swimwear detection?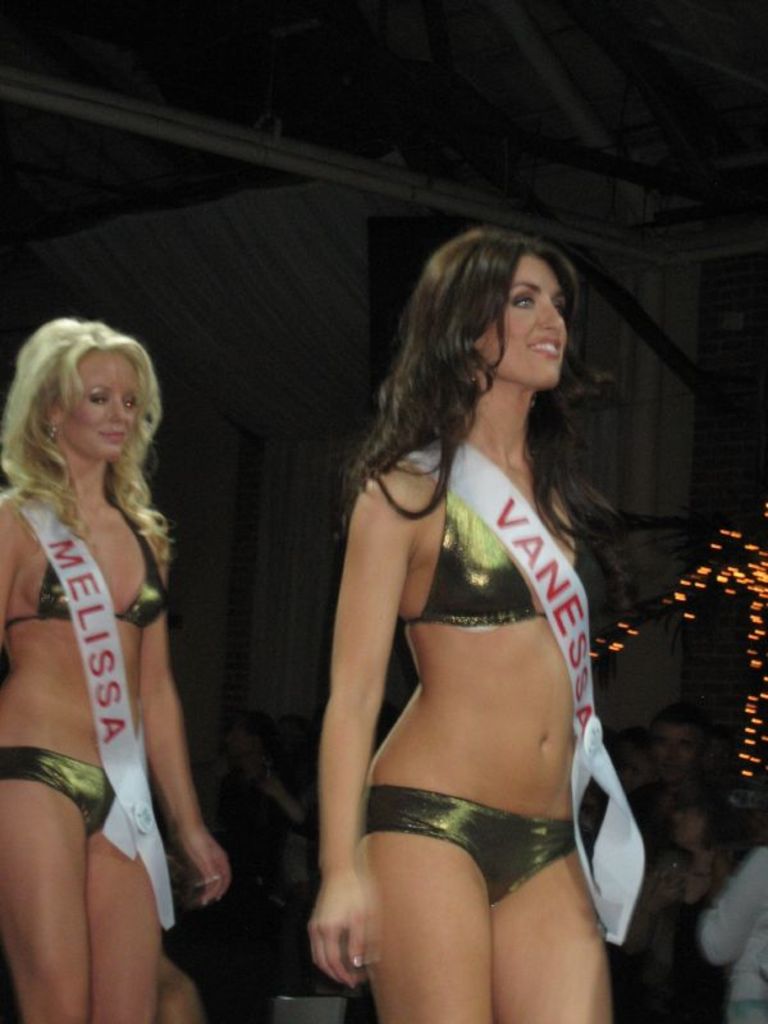
box=[0, 737, 143, 838]
